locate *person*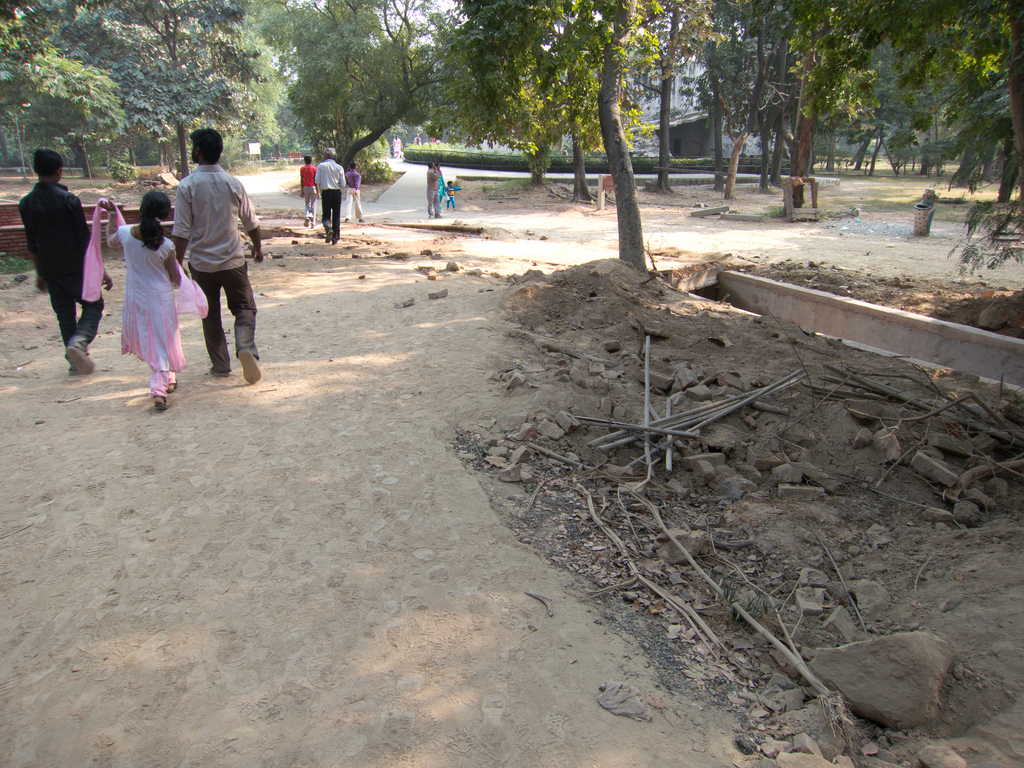
337/161/366/223
